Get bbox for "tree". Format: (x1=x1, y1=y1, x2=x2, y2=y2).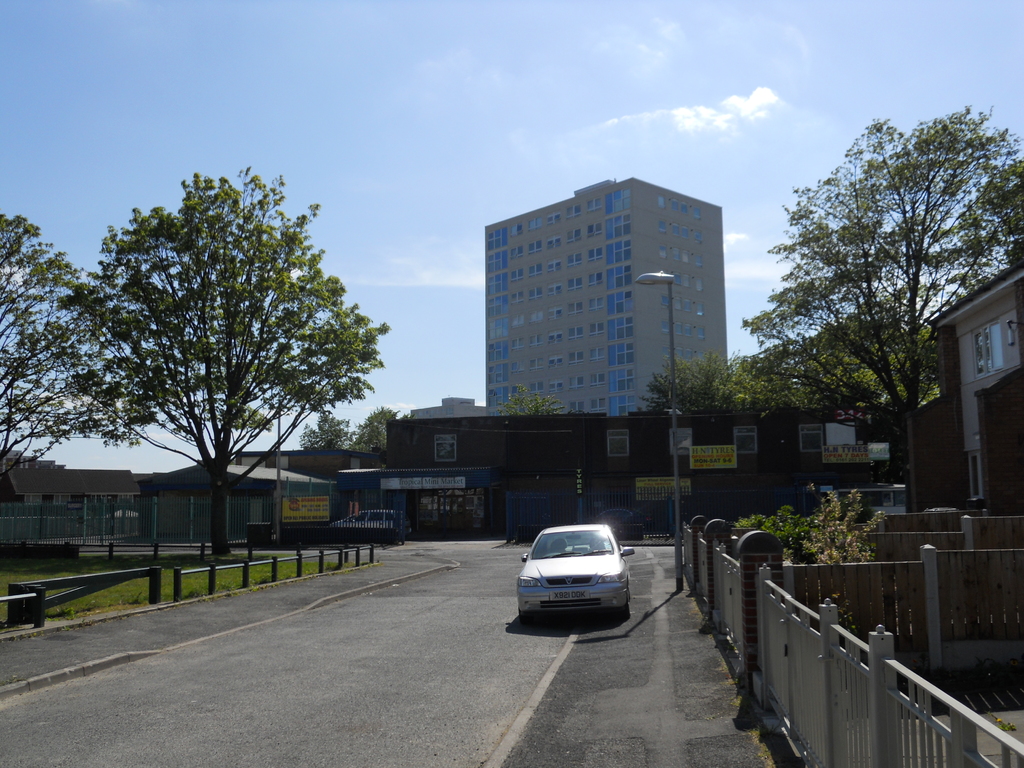
(x1=349, y1=404, x2=403, y2=456).
